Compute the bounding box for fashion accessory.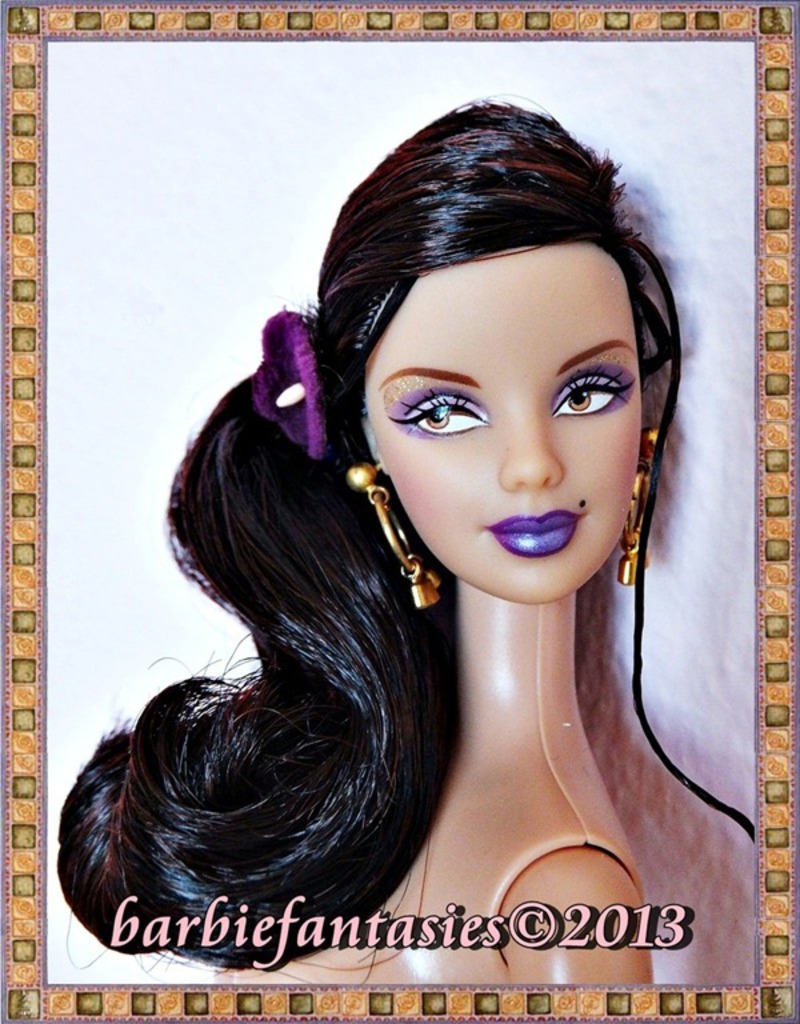
[x1=244, y1=308, x2=335, y2=467].
